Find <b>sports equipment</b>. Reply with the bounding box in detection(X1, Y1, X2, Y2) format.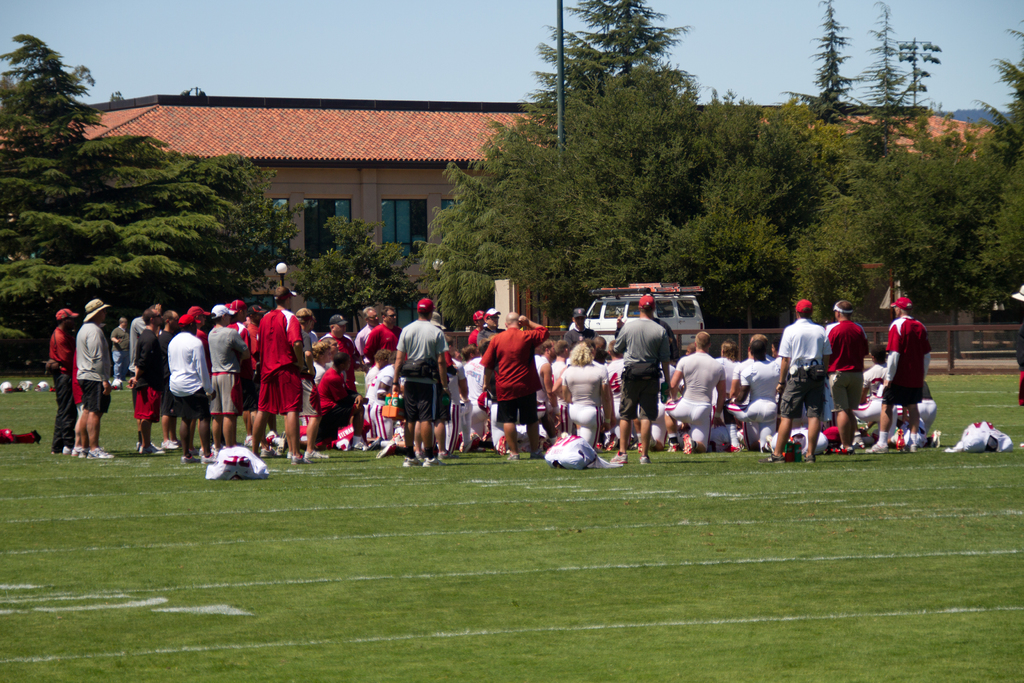
detection(258, 448, 278, 461).
